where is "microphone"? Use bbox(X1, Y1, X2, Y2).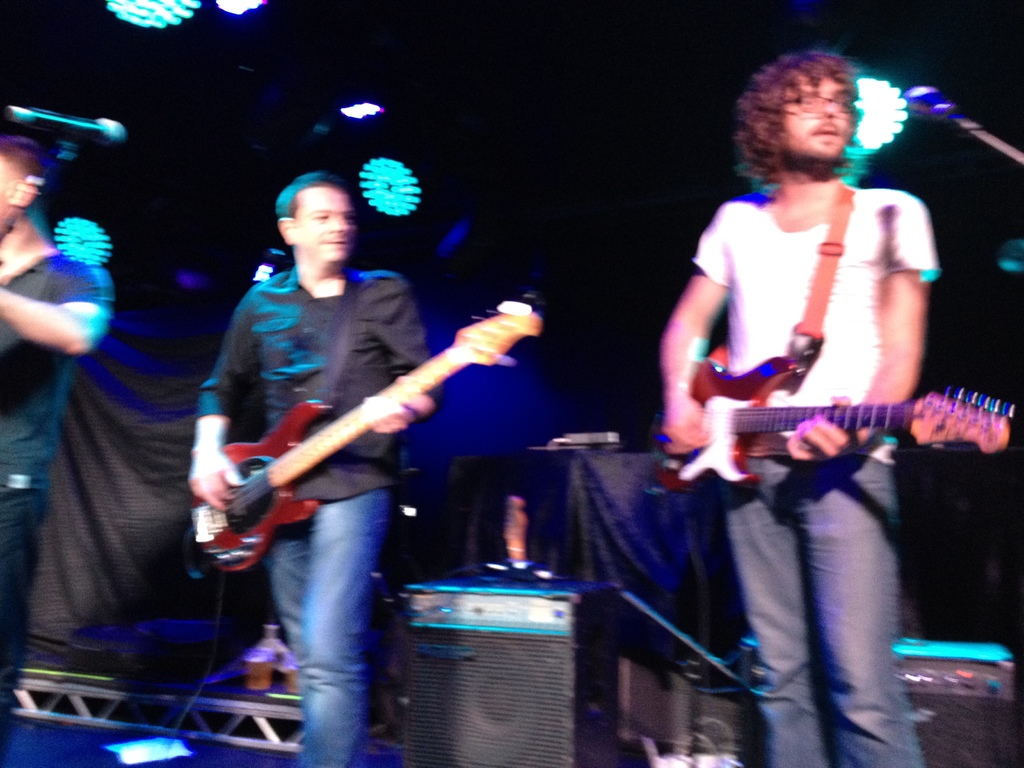
bbox(903, 83, 980, 135).
